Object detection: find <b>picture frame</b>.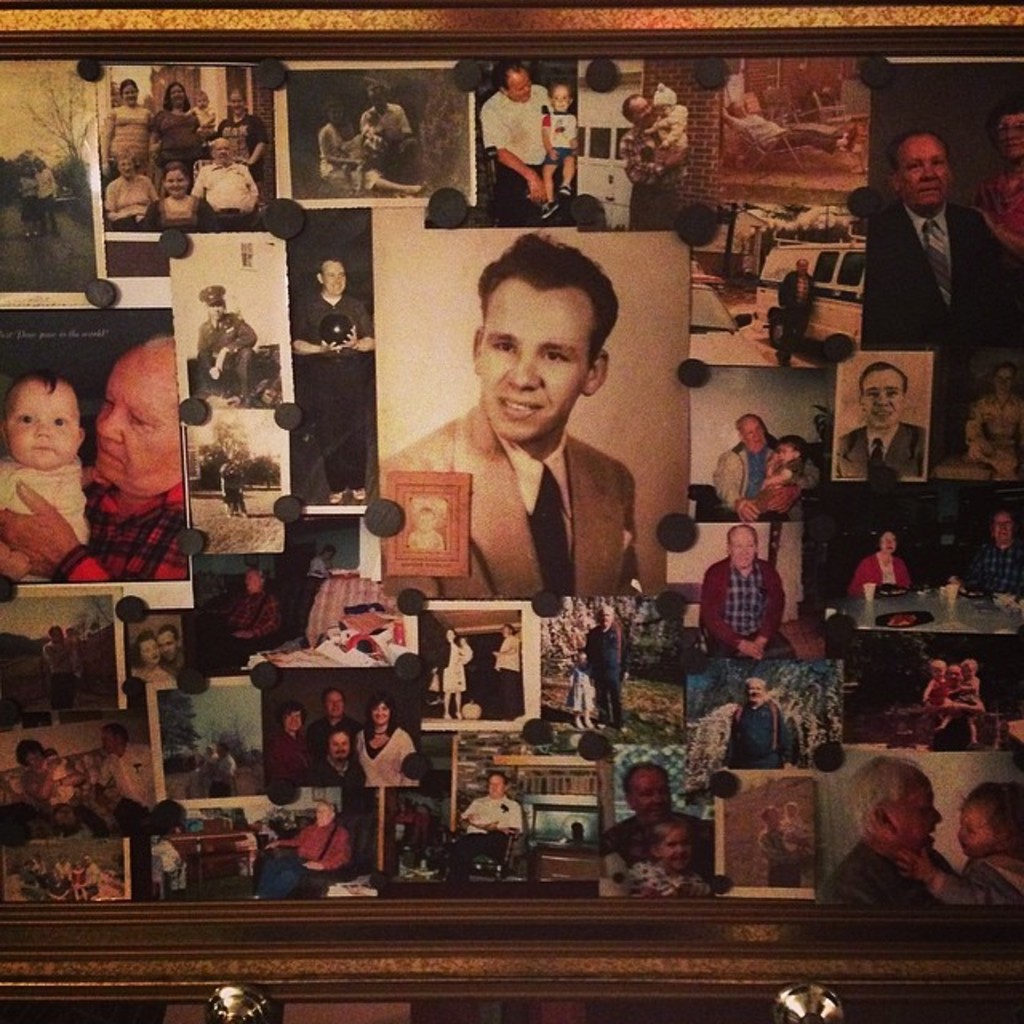
0/16/1022/997.
